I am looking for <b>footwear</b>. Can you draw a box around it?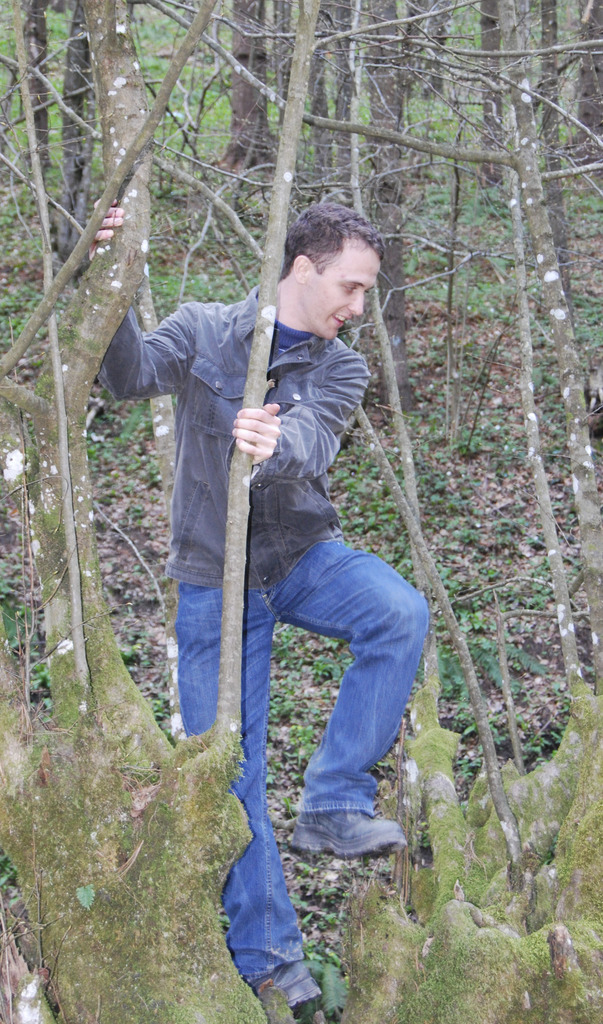
Sure, the bounding box is box=[303, 798, 404, 872].
